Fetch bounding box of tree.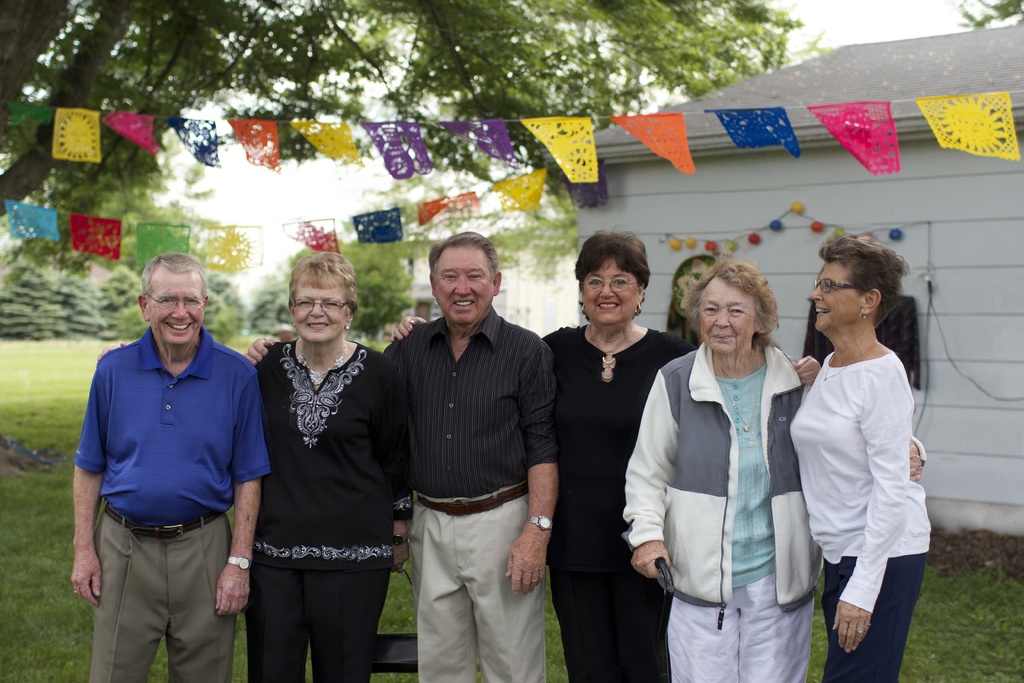
Bbox: box=[0, 0, 813, 218].
